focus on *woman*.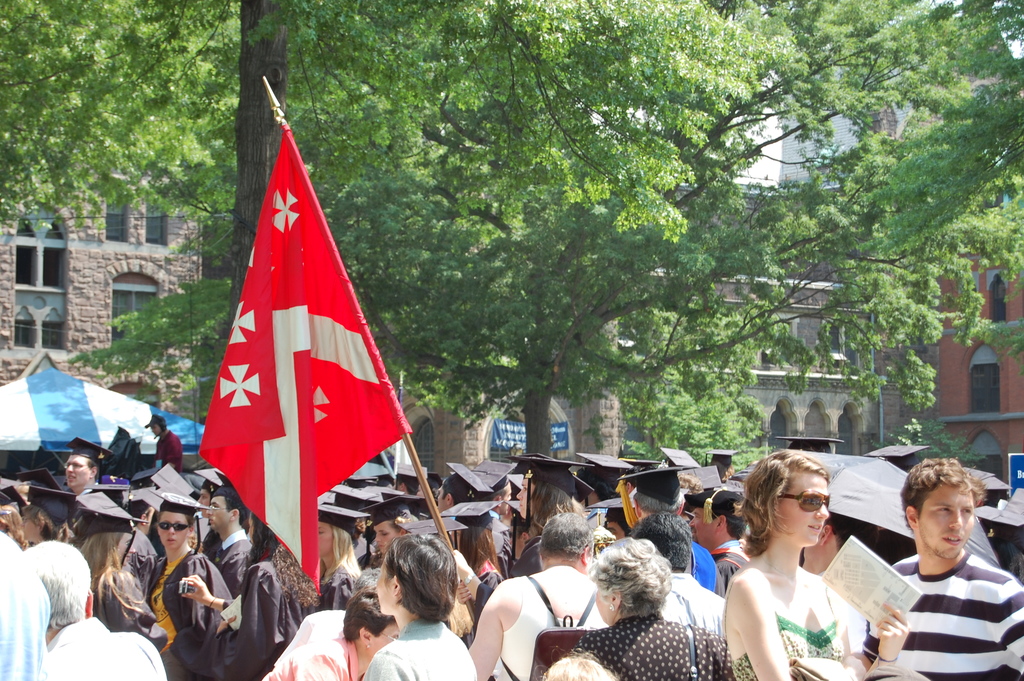
Focused at {"x1": 67, "y1": 488, "x2": 172, "y2": 659}.
